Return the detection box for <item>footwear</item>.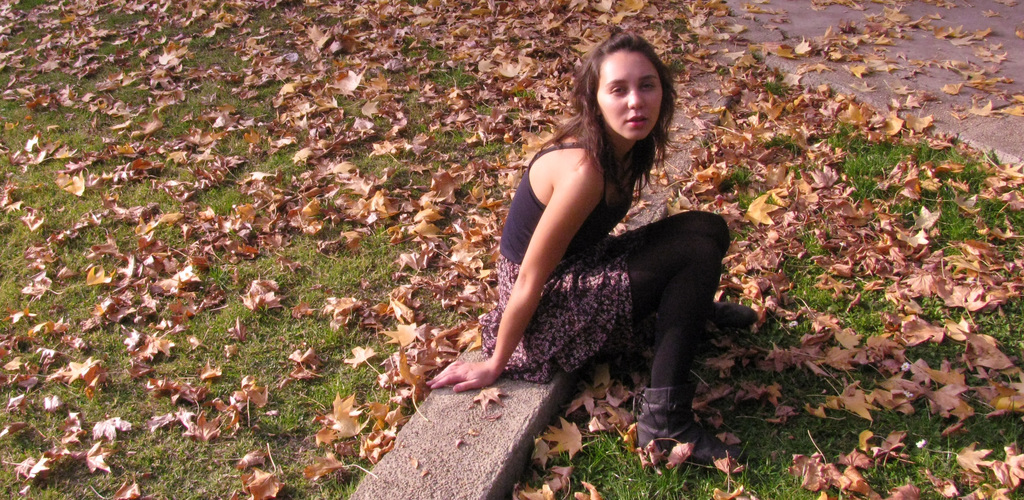
632/400/721/471.
